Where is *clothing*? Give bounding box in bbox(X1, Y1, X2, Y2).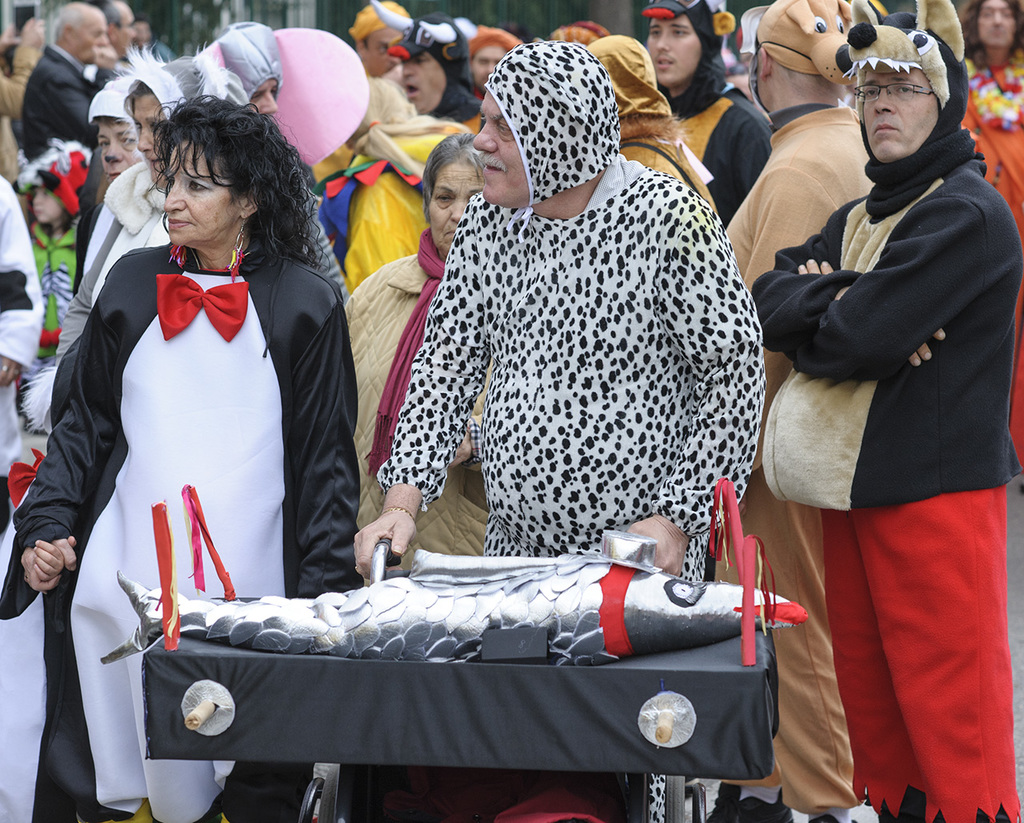
bbox(0, 44, 45, 188).
